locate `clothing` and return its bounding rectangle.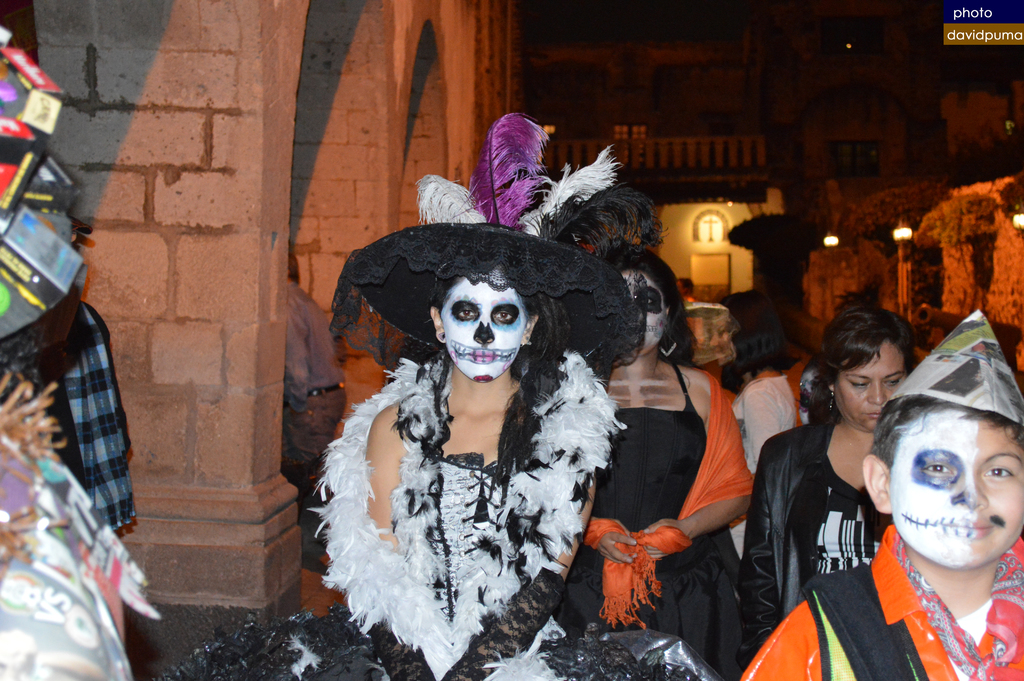
x1=569 y1=357 x2=754 y2=646.
